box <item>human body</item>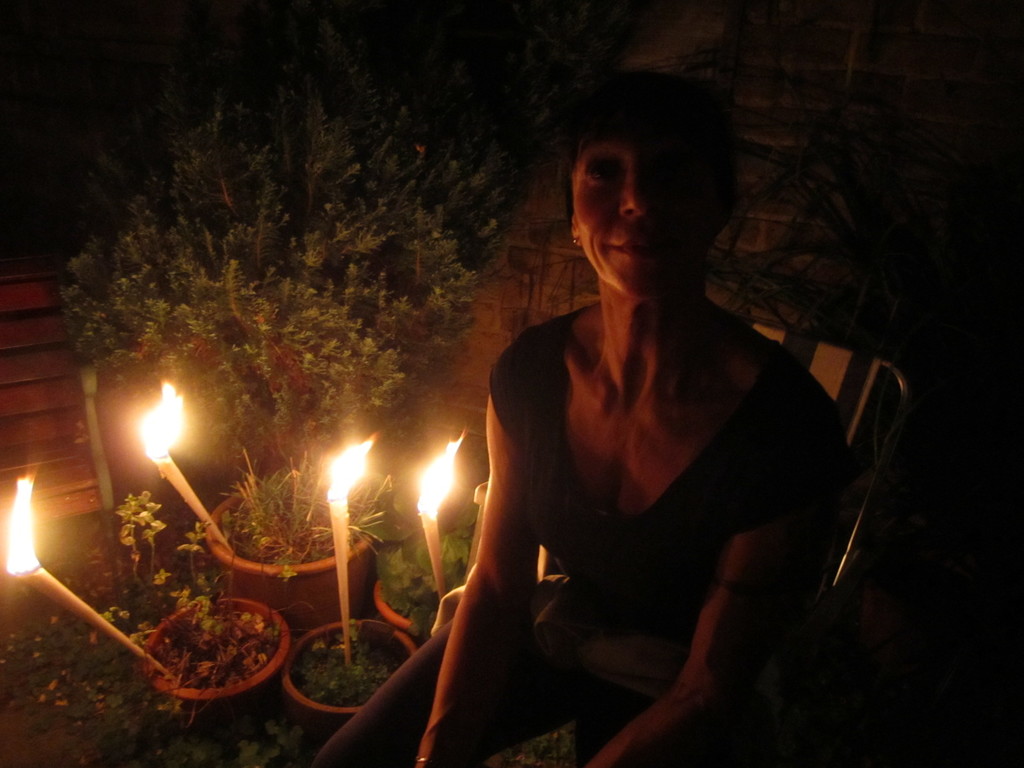
box(303, 112, 836, 758)
